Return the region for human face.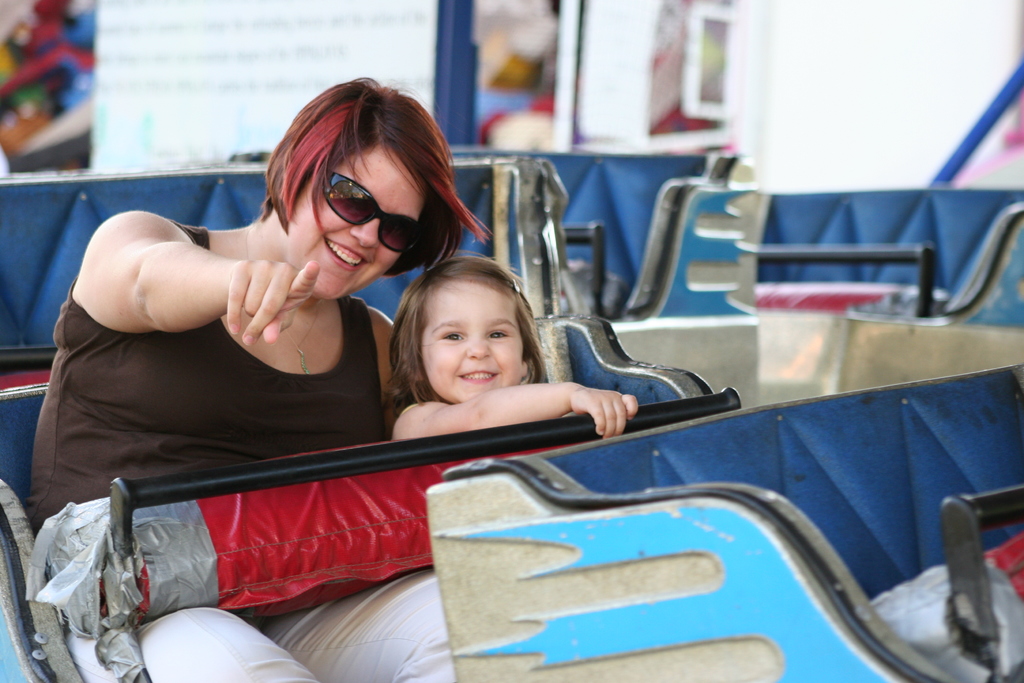
<bbox>420, 290, 522, 400</bbox>.
